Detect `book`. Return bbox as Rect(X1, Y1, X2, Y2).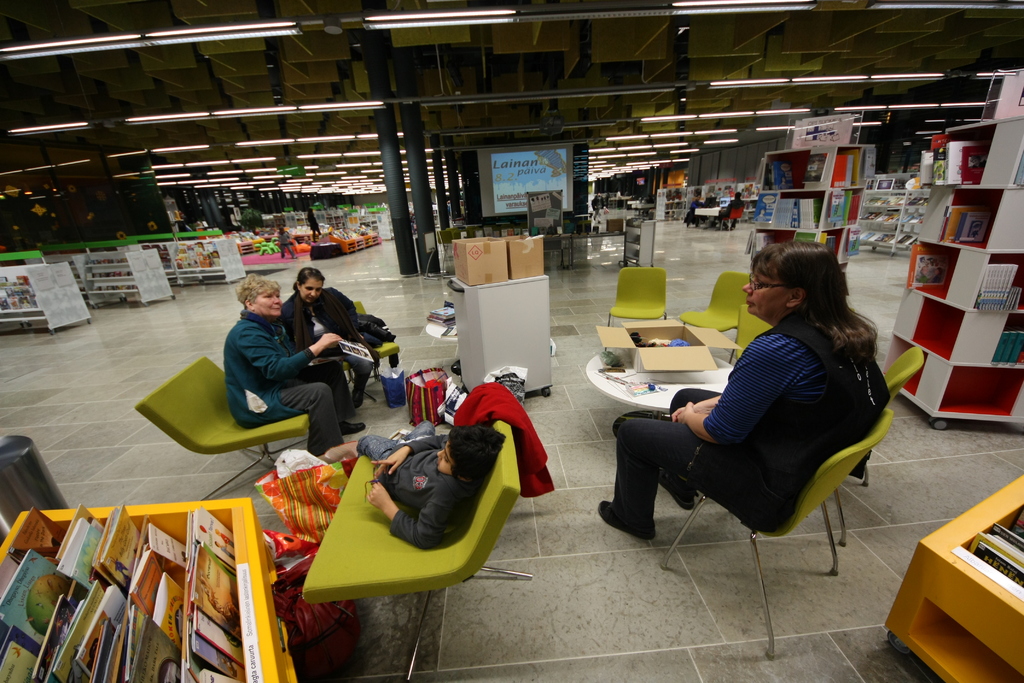
Rect(951, 544, 1023, 609).
